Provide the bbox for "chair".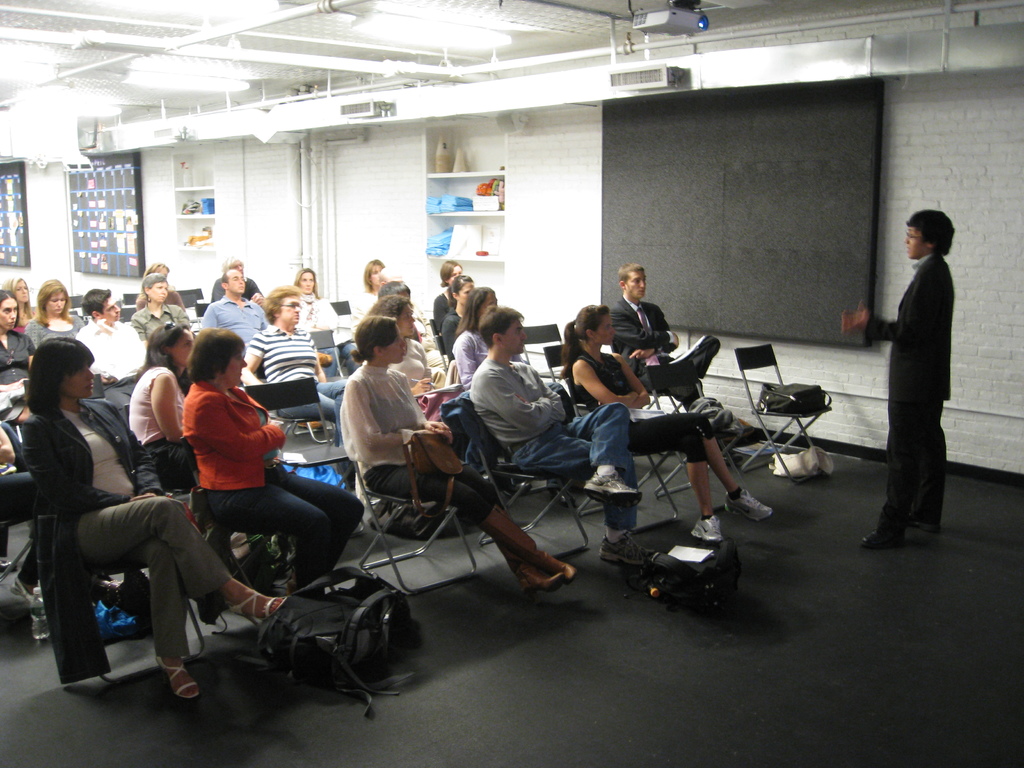
region(333, 299, 353, 333).
